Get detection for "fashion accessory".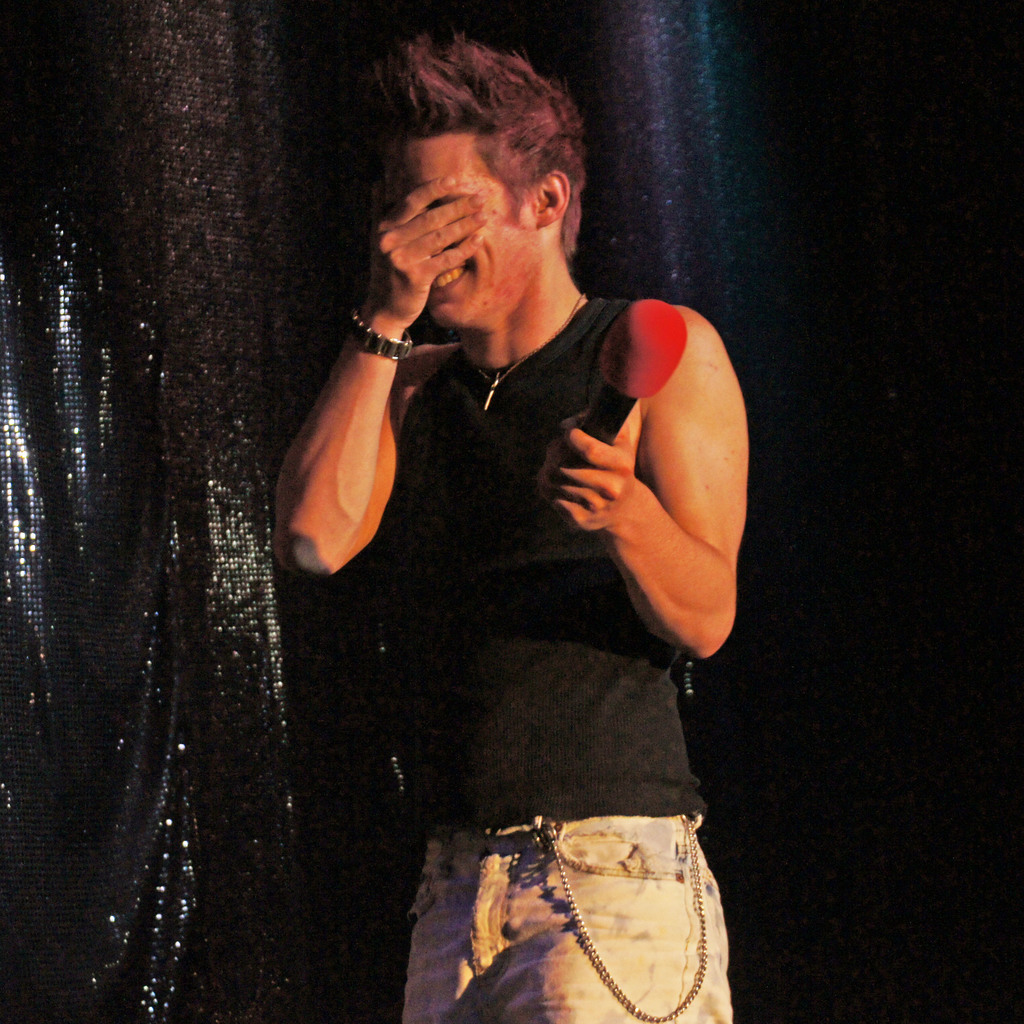
Detection: BBox(465, 291, 589, 410).
